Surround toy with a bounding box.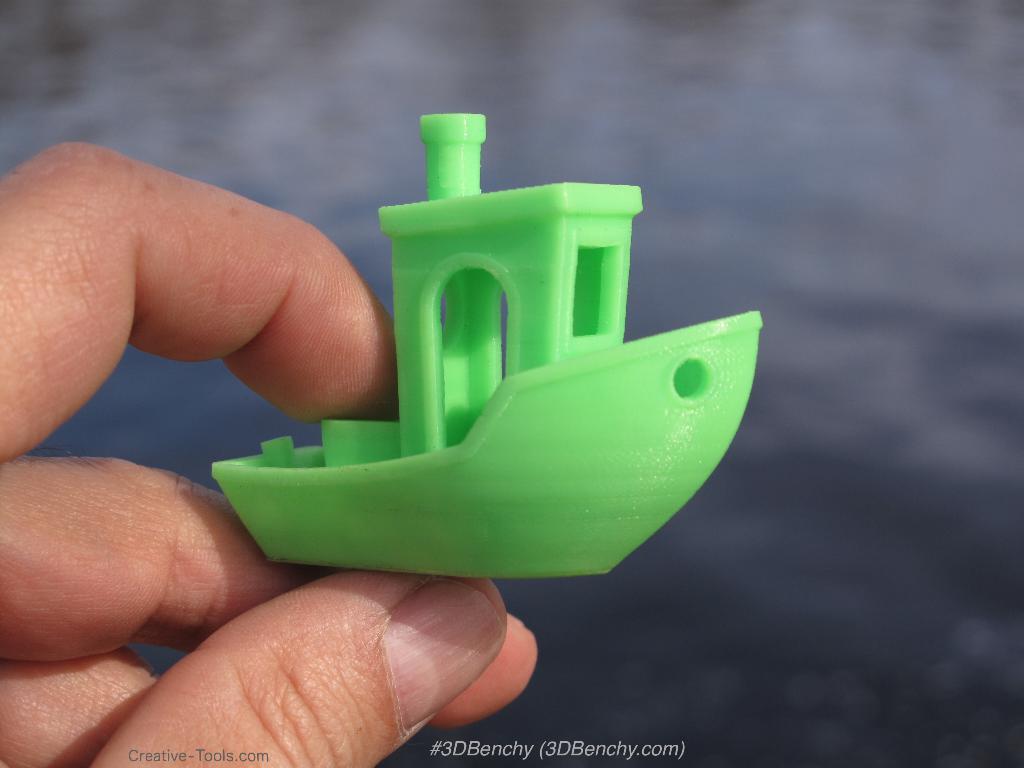
box(239, 117, 764, 585).
